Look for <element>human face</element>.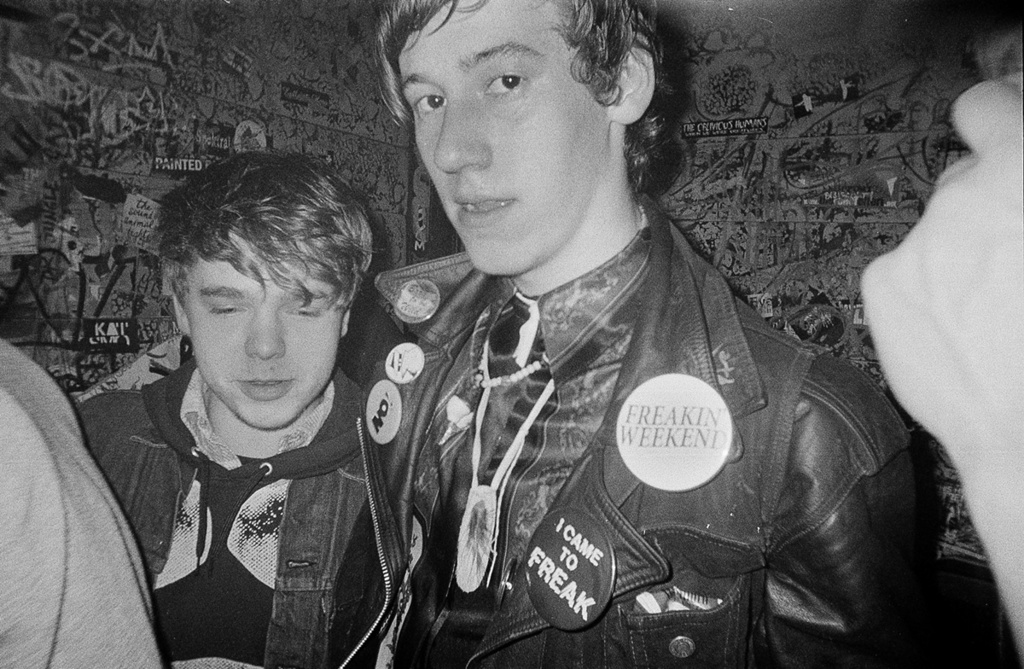
Found: (left=398, top=1, right=604, bottom=273).
